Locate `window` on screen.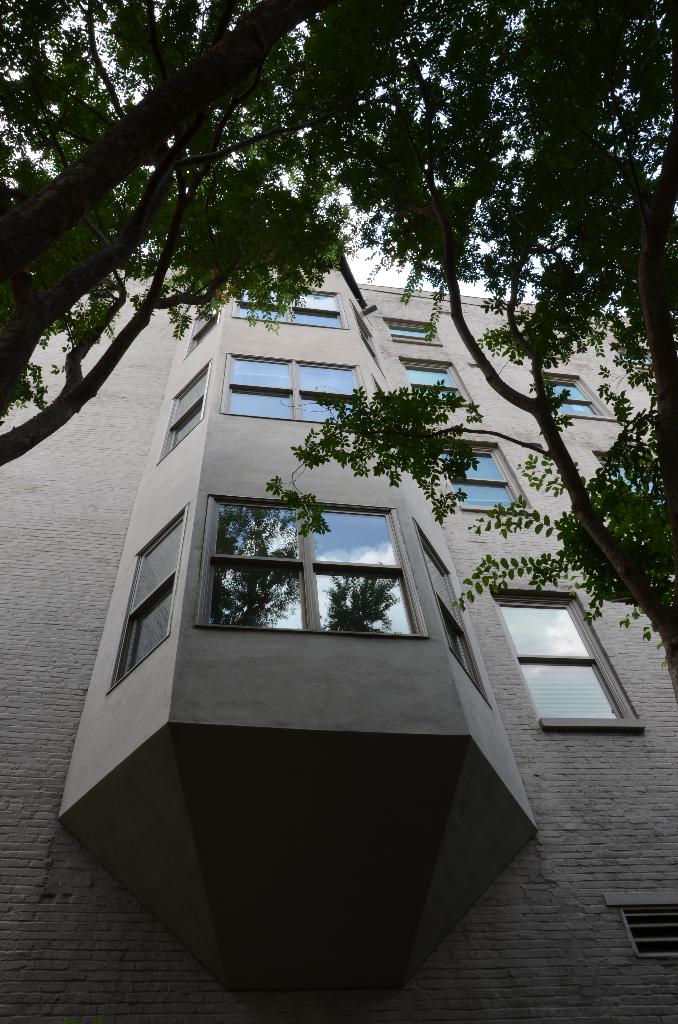
On screen at [194,300,216,349].
